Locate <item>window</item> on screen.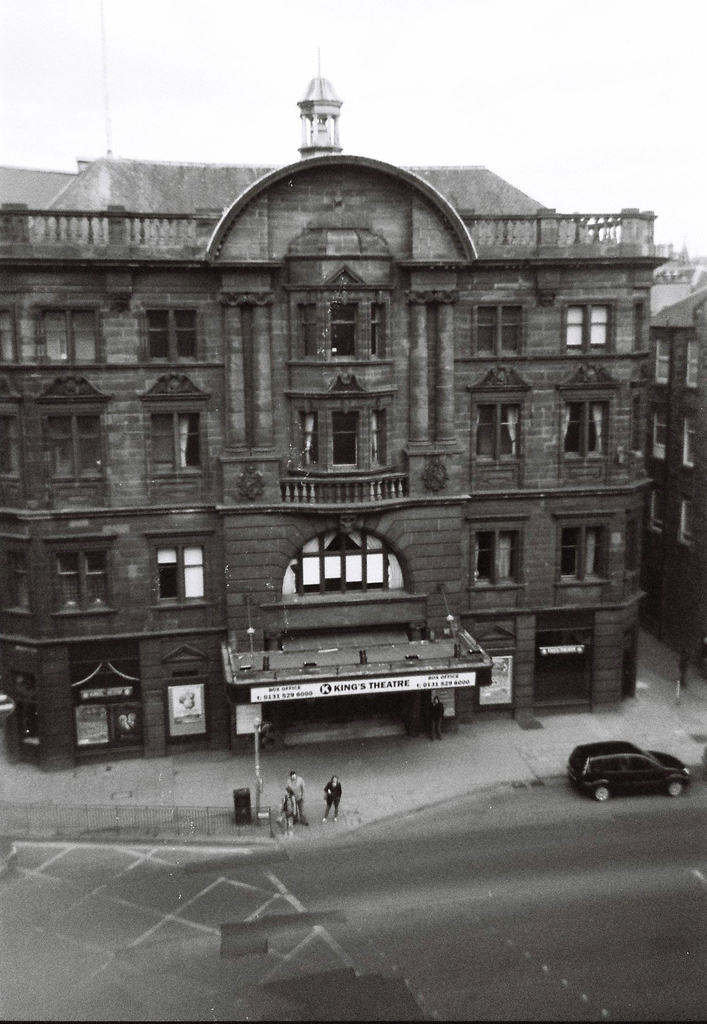
On screen at region(148, 407, 204, 472).
